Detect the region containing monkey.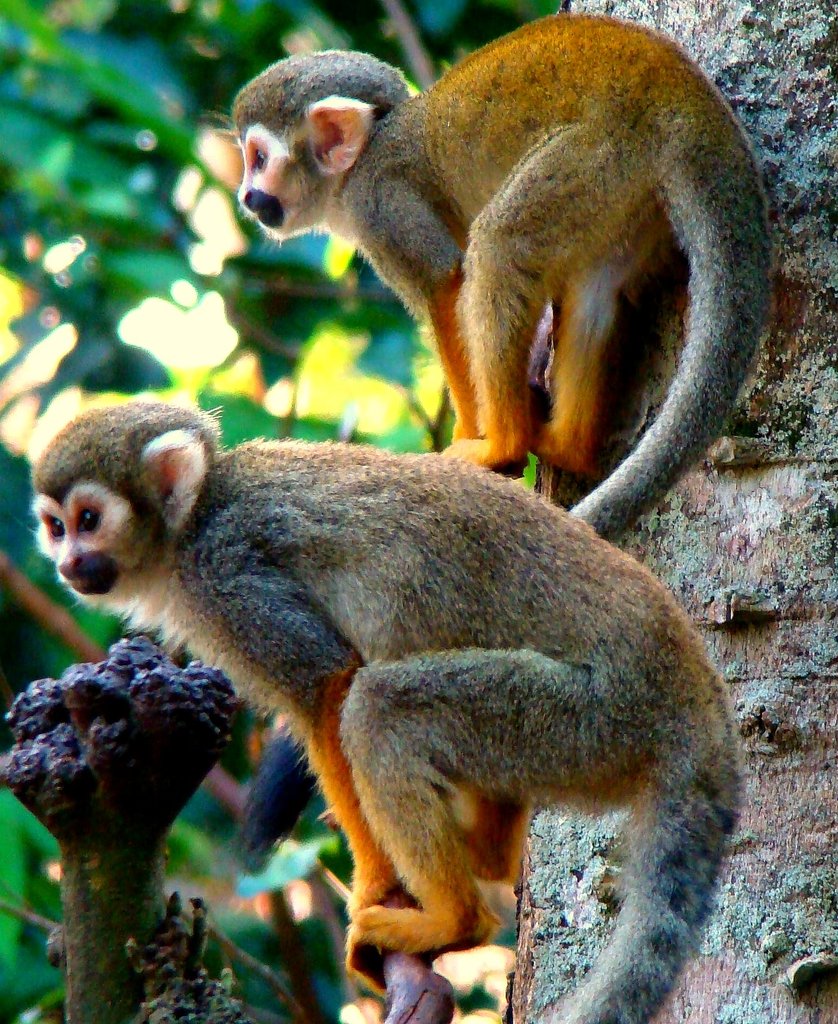
locate(23, 397, 750, 1023).
